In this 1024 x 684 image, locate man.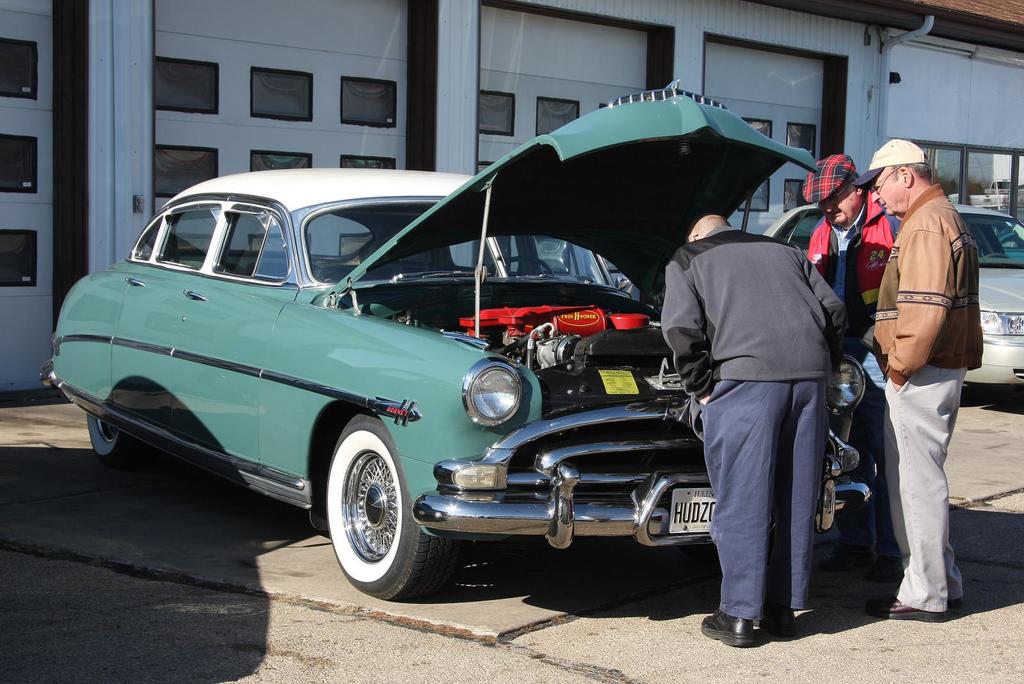
Bounding box: Rect(859, 121, 987, 643).
